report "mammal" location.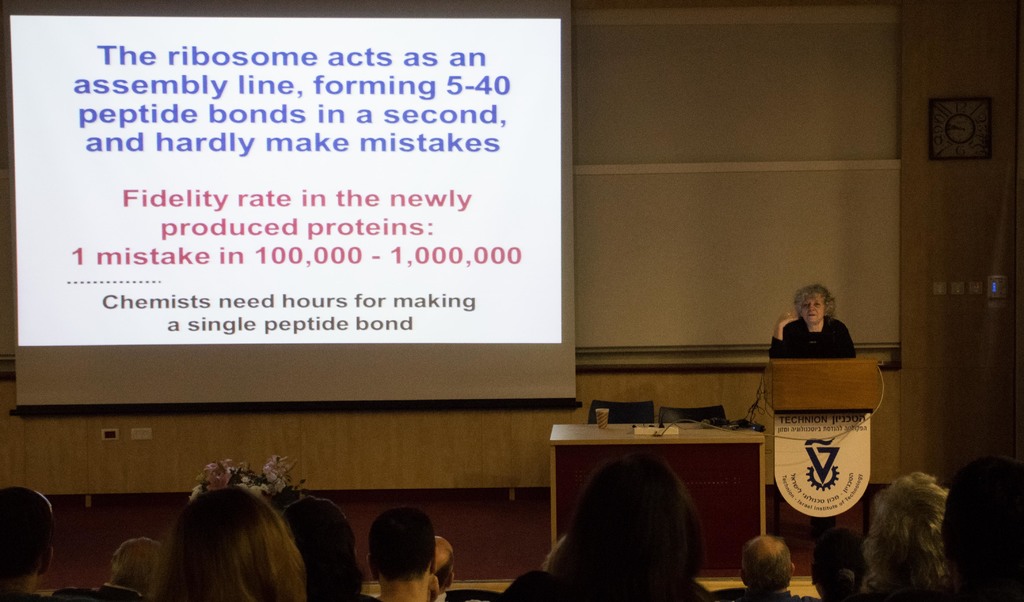
Report: box=[769, 282, 859, 358].
